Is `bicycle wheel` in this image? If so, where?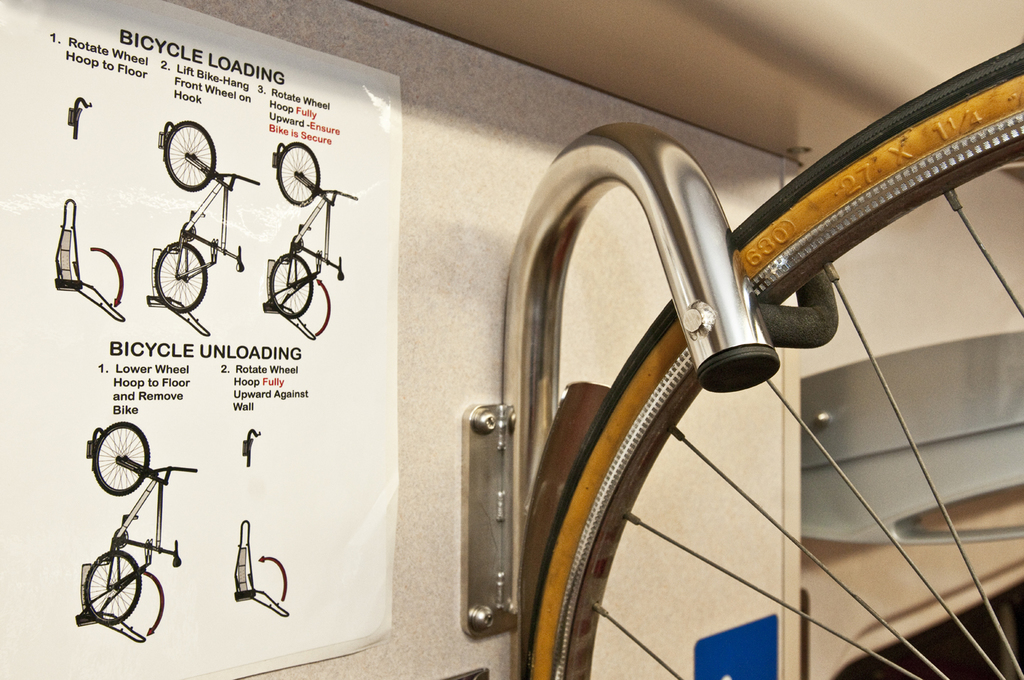
Yes, at left=162, top=120, right=217, bottom=193.
